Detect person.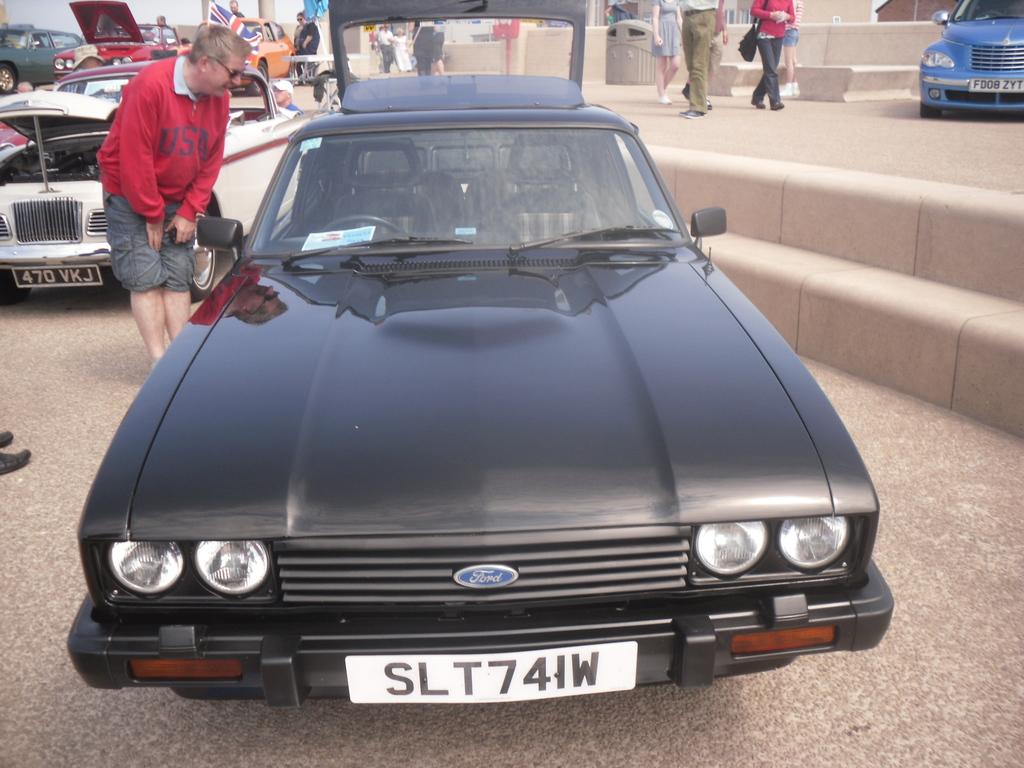
Detected at locate(676, 0, 717, 116).
